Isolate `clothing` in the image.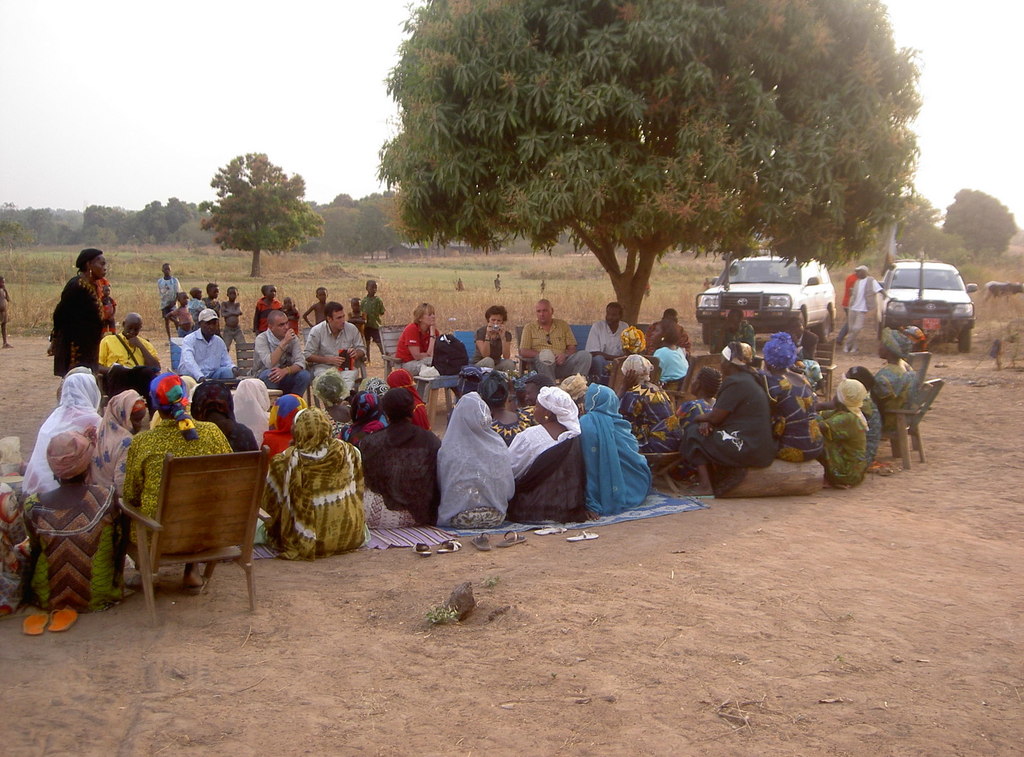
Isolated region: select_region(221, 328, 248, 348).
